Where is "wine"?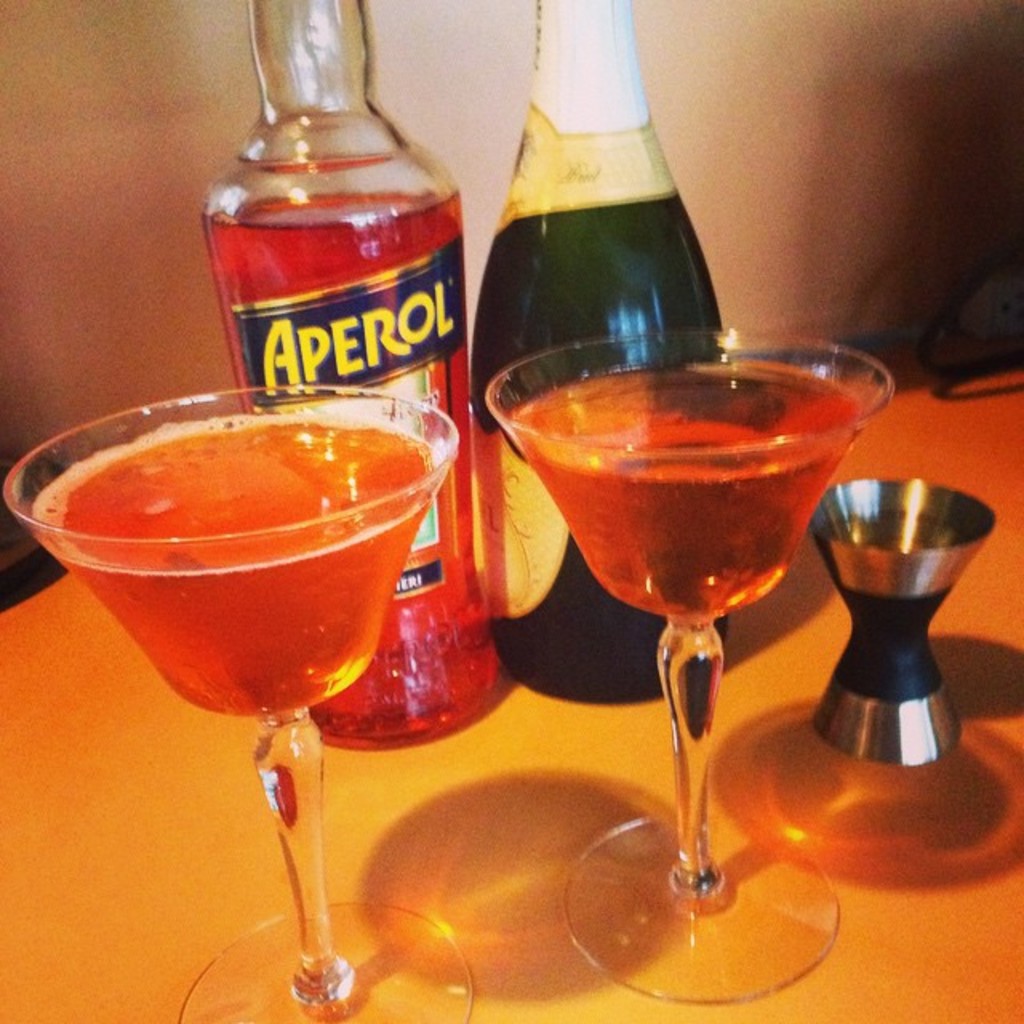
bbox=[464, 0, 710, 709].
